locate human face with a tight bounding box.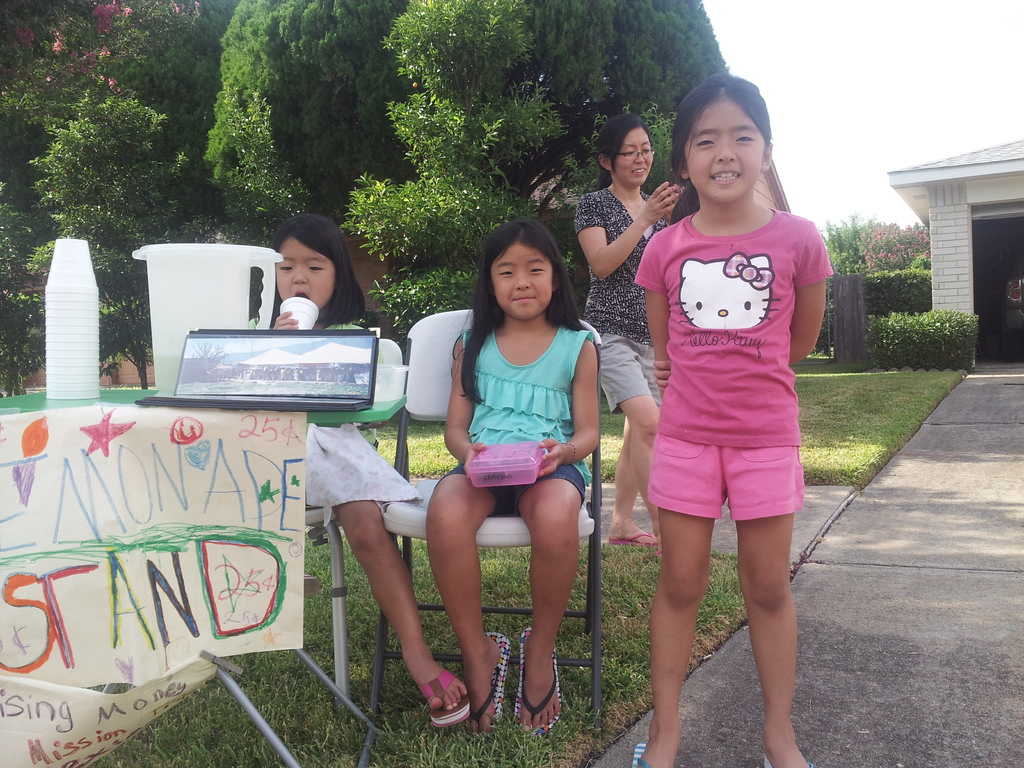
[x1=276, y1=237, x2=334, y2=311].
